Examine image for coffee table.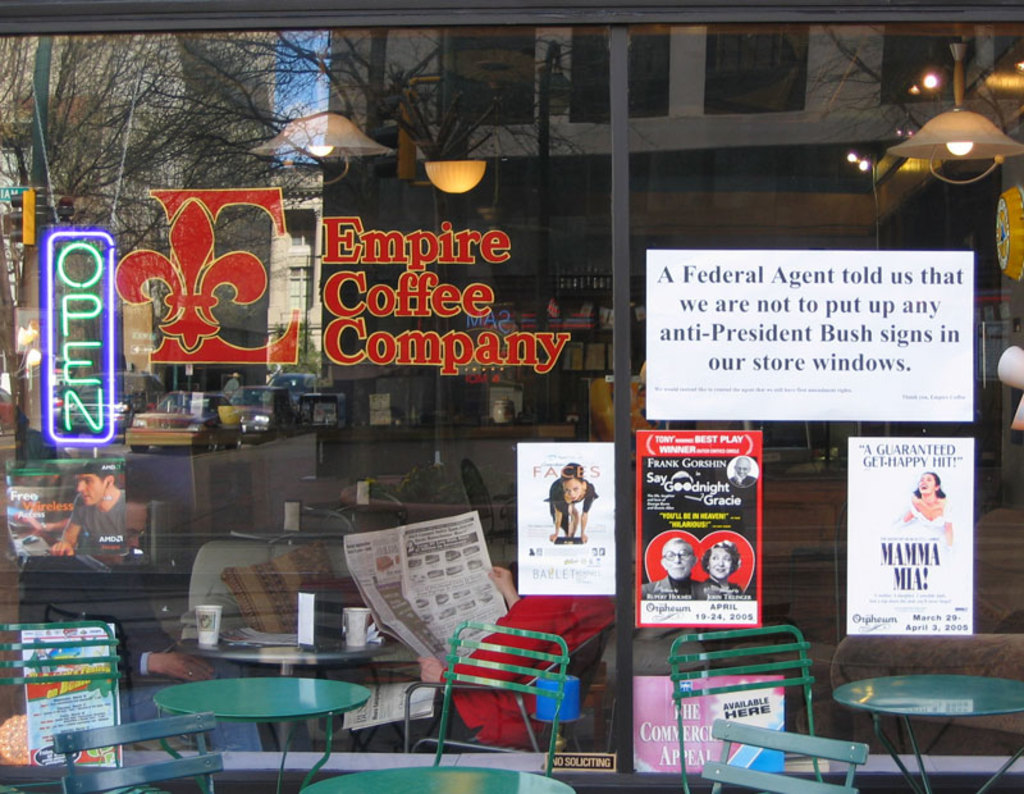
Examination result: 154 674 375 793.
